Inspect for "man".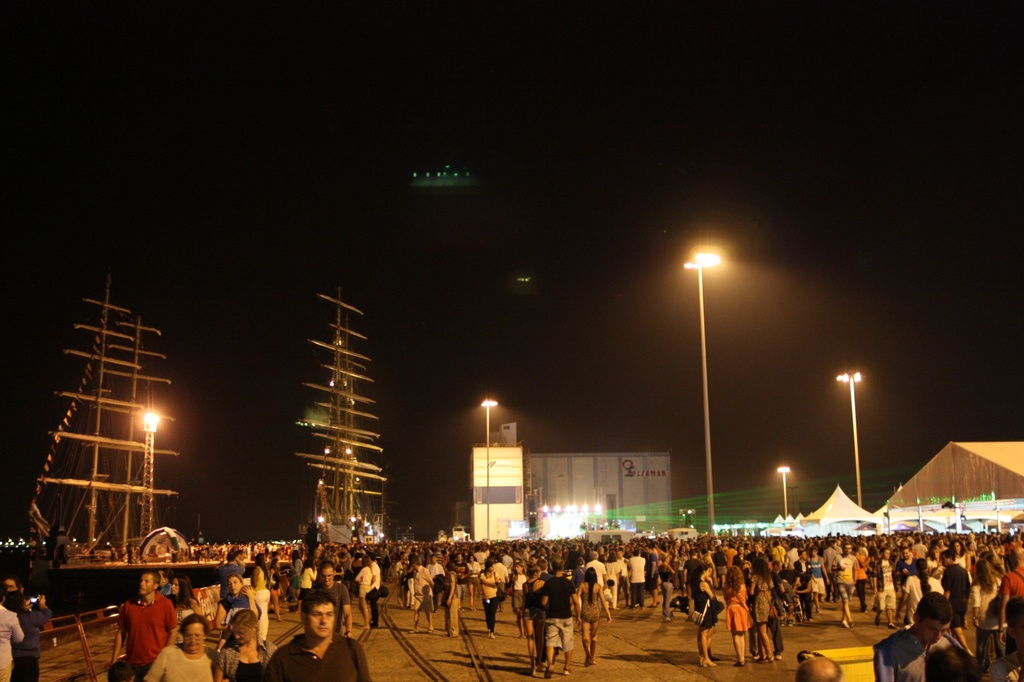
Inspection: l=943, t=548, r=975, b=650.
